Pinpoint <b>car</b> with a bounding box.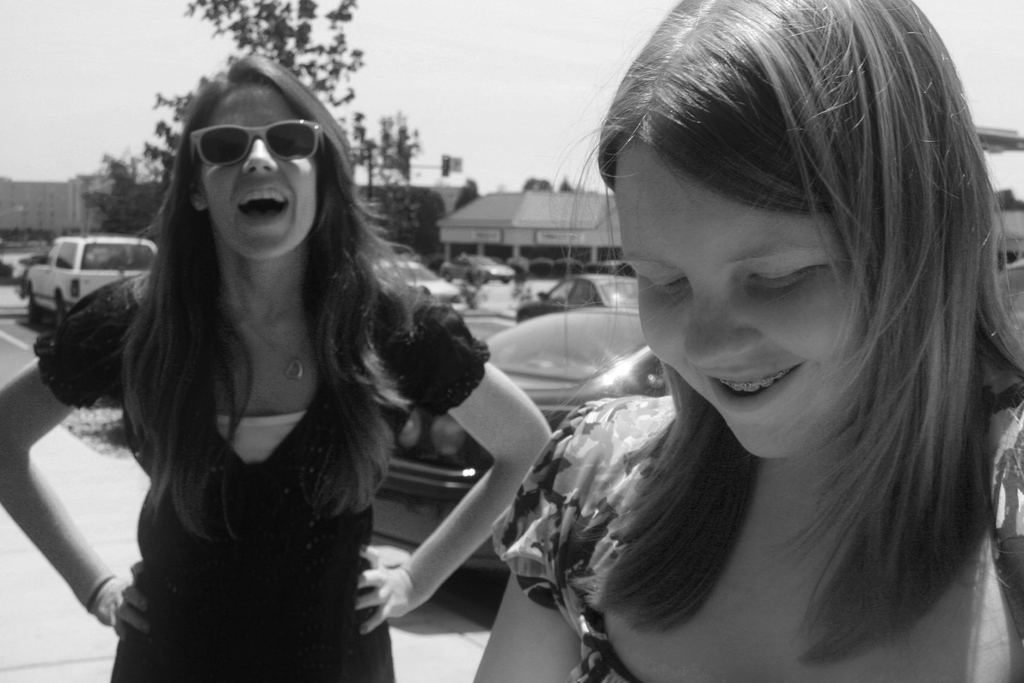
513:272:638:324.
